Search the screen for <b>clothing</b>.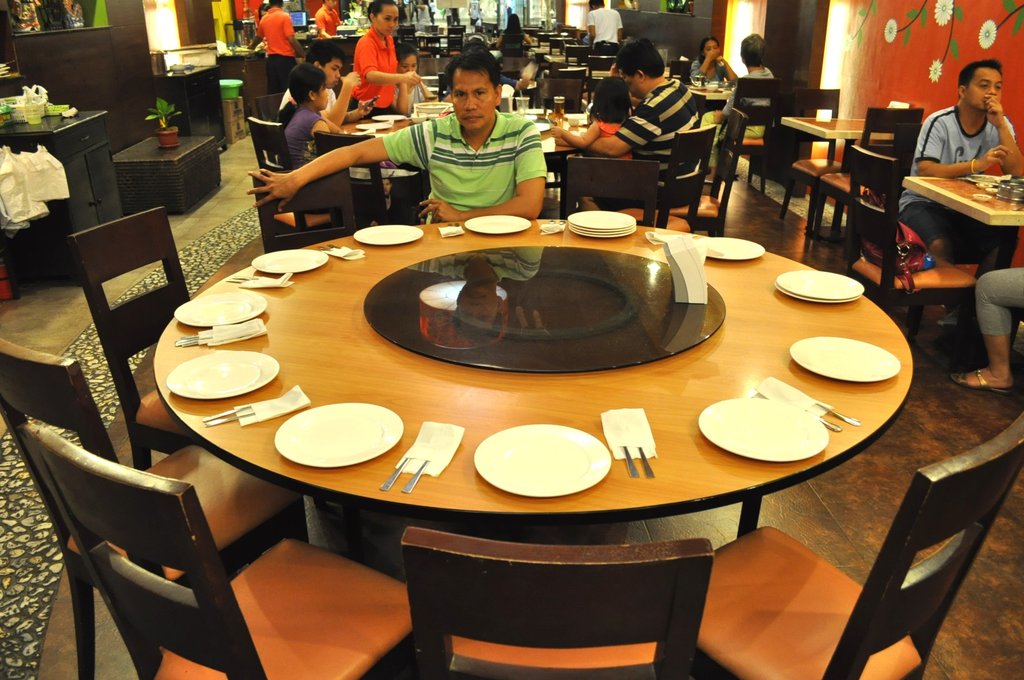
Found at bbox=(589, 10, 628, 65).
